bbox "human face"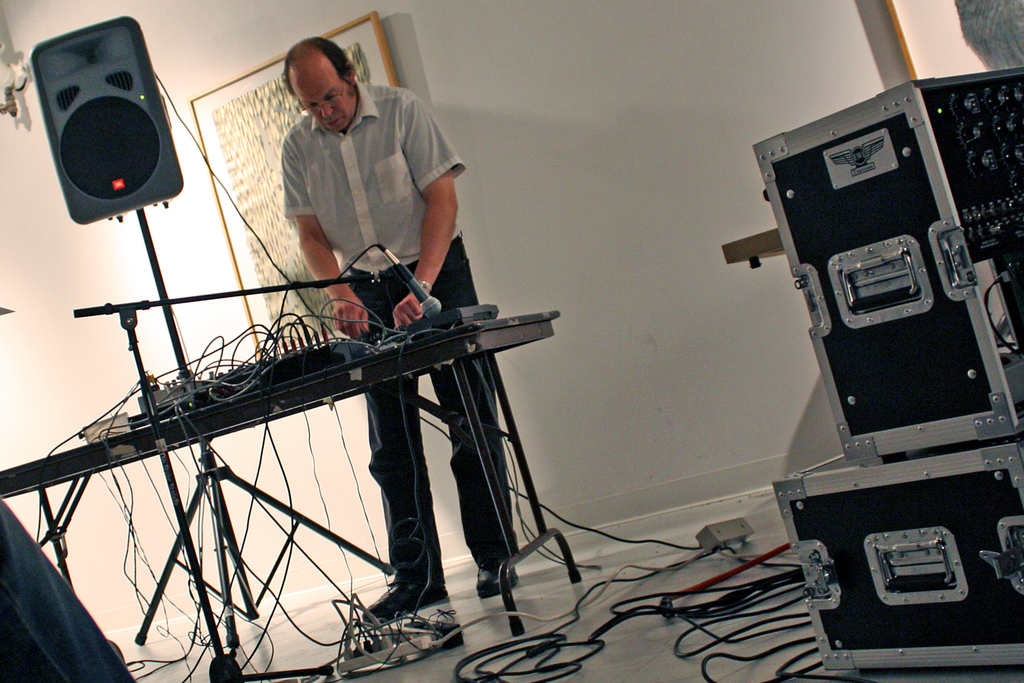
select_region(285, 46, 357, 131)
